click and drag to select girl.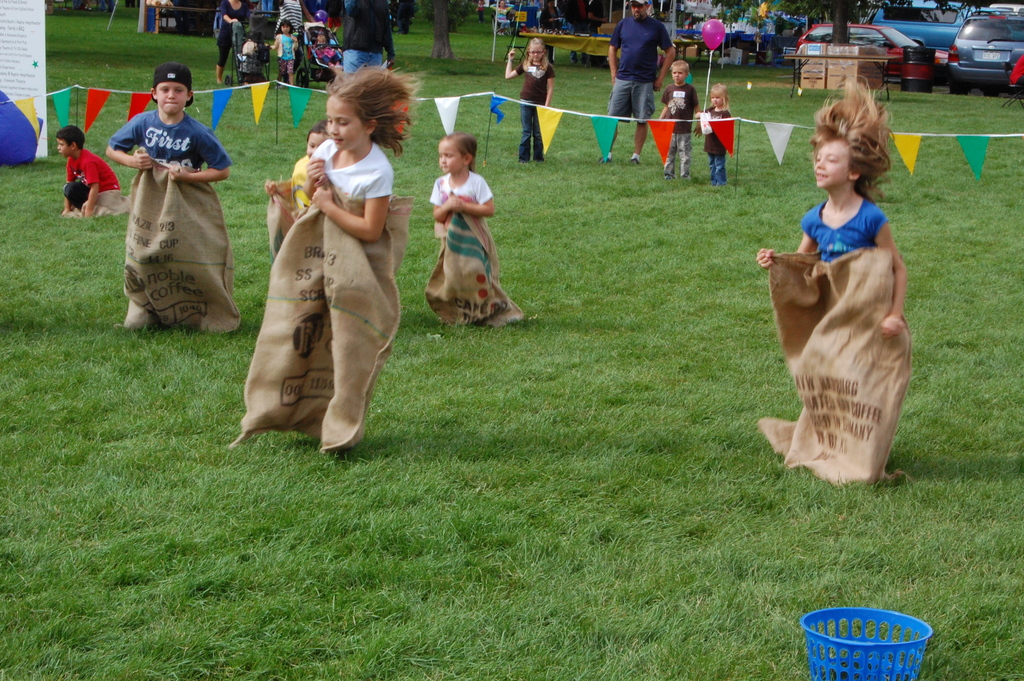
Selection: BBox(428, 133, 490, 222).
